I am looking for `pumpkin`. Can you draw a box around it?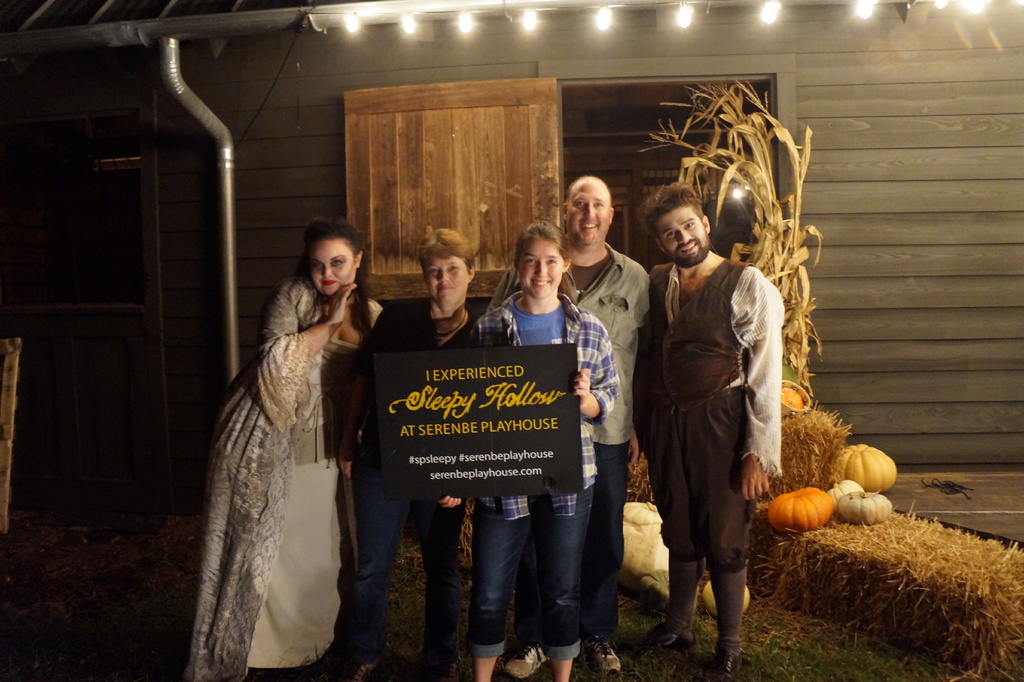
Sure, the bounding box is [left=826, top=477, right=867, bottom=515].
